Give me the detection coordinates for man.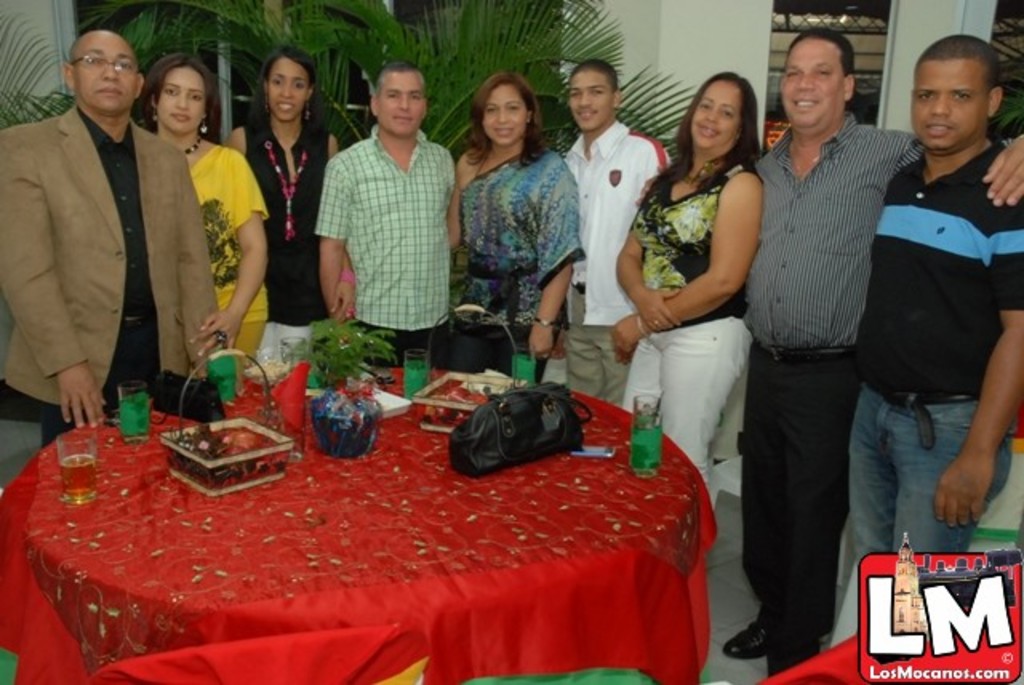
565 54 670 408.
